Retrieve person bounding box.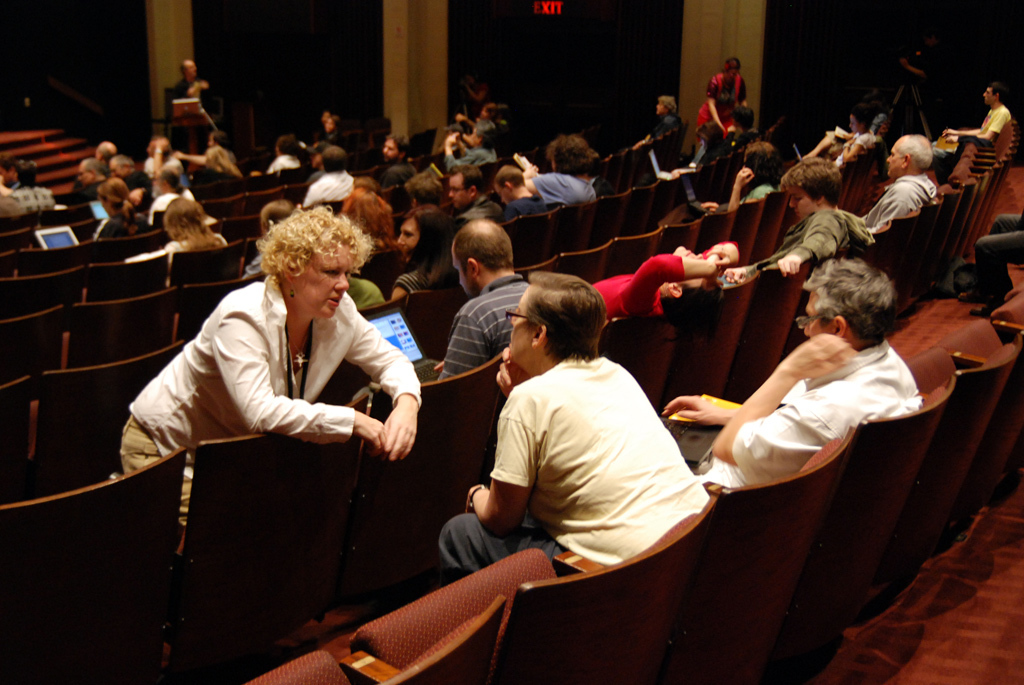
Bounding box: (856, 127, 956, 259).
